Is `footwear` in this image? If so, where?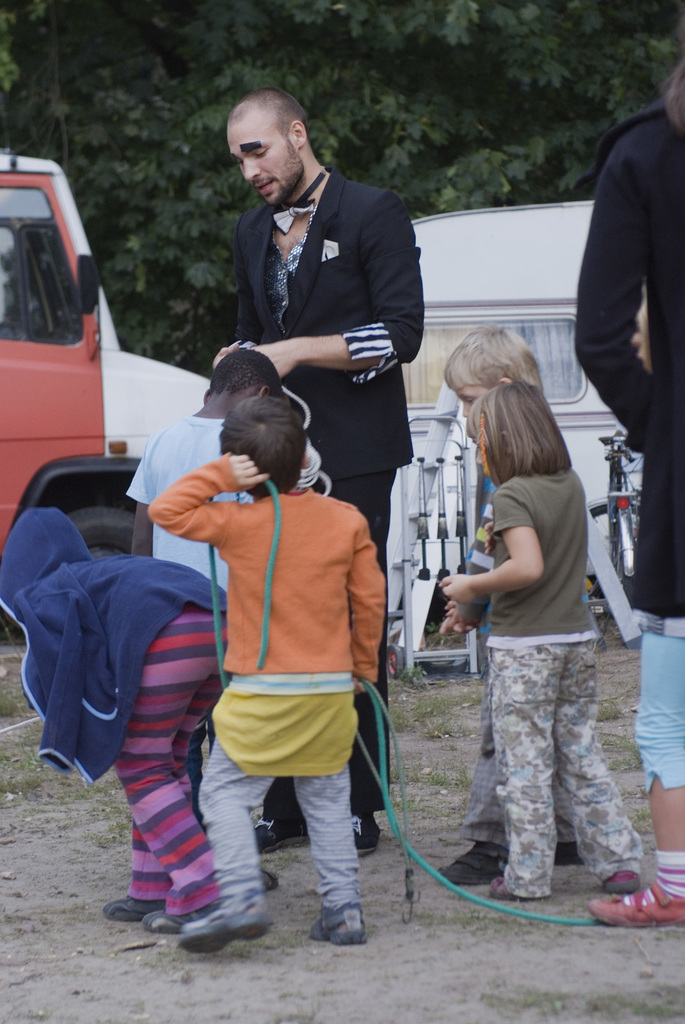
Yes, at (left=255, top=816, right=311, bottom=856).
